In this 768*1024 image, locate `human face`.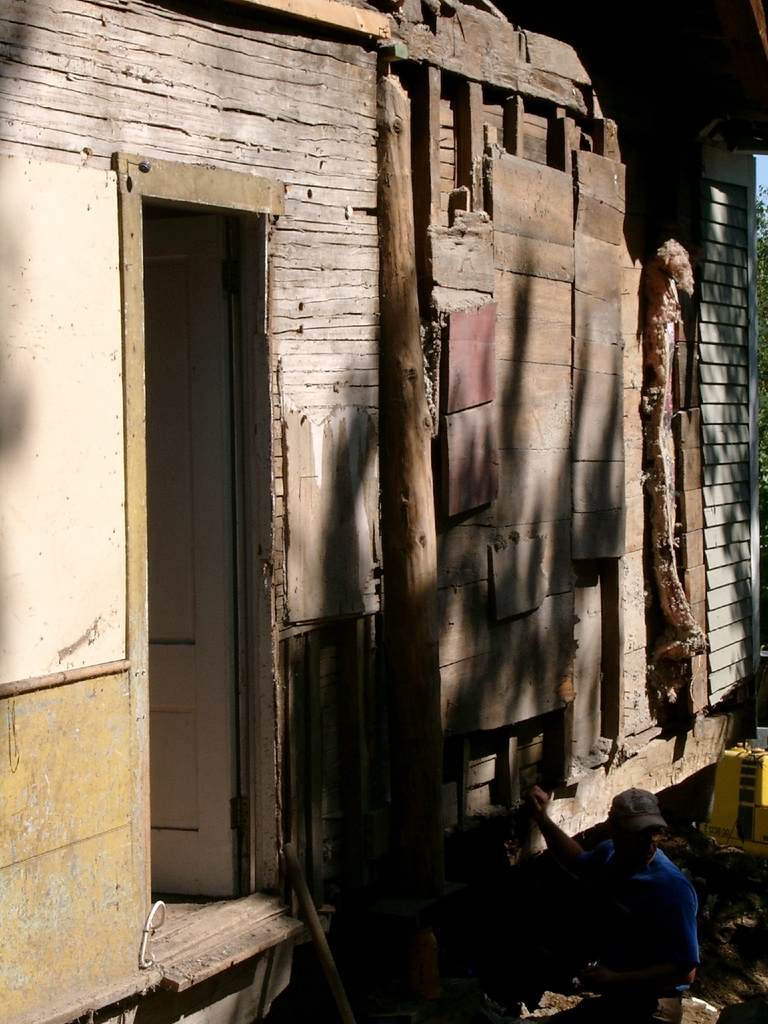
Bounding box: [619, 827, 661, 867].
